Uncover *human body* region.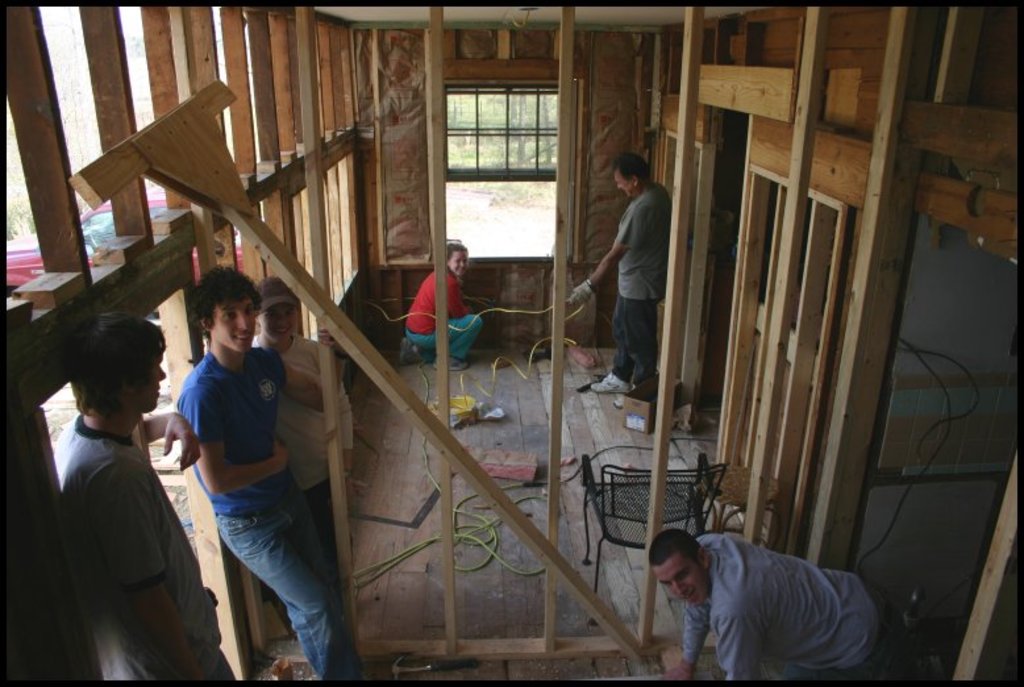
Uncovered: x1=36 y1=321 x2=230 y2=686.
